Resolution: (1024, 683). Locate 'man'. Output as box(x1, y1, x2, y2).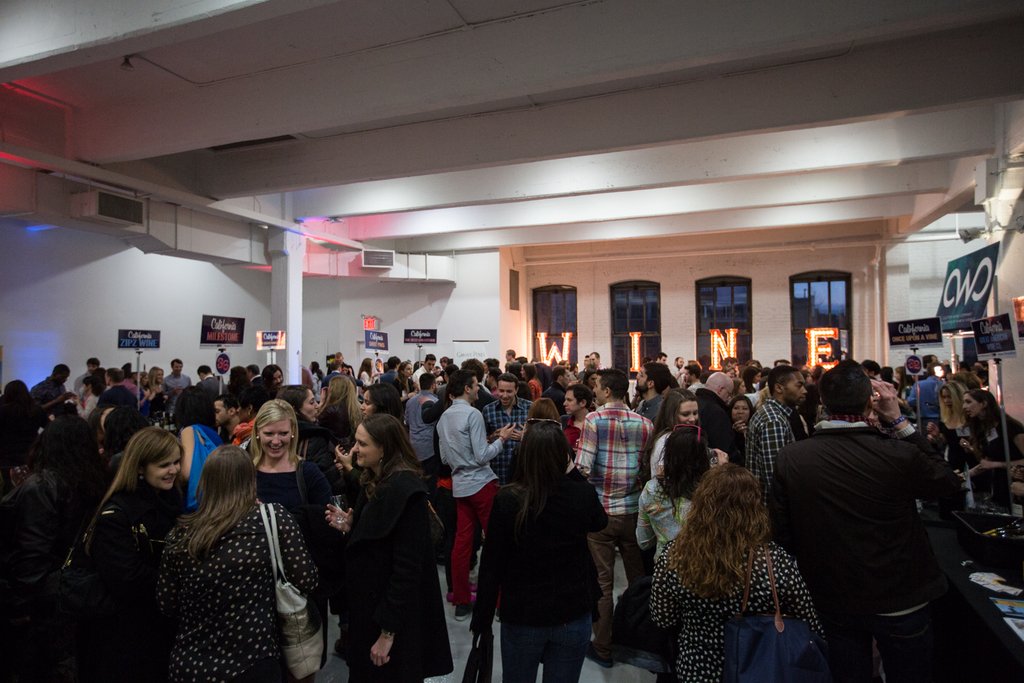
box(545, 364, 573, 417).
